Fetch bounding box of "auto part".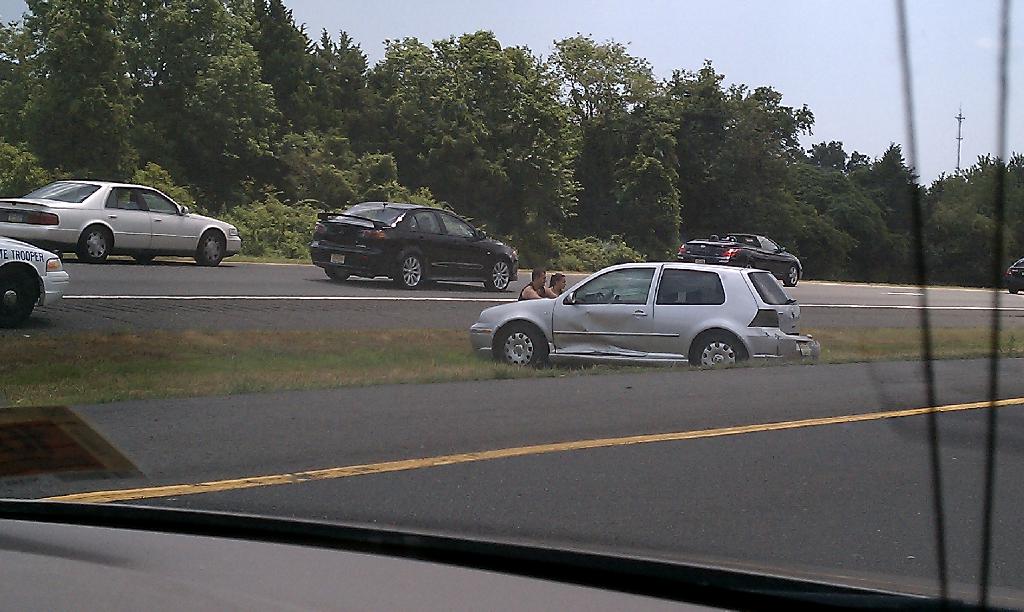
Bbox: crop(688, 334, 742, 368).
